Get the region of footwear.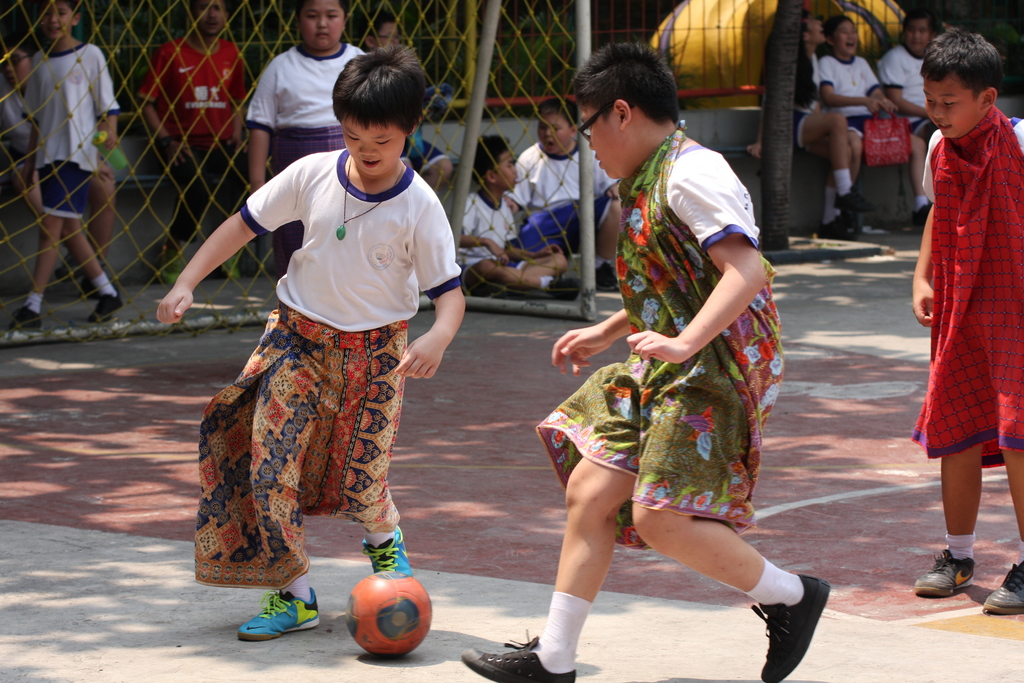
900,204,932,229.
